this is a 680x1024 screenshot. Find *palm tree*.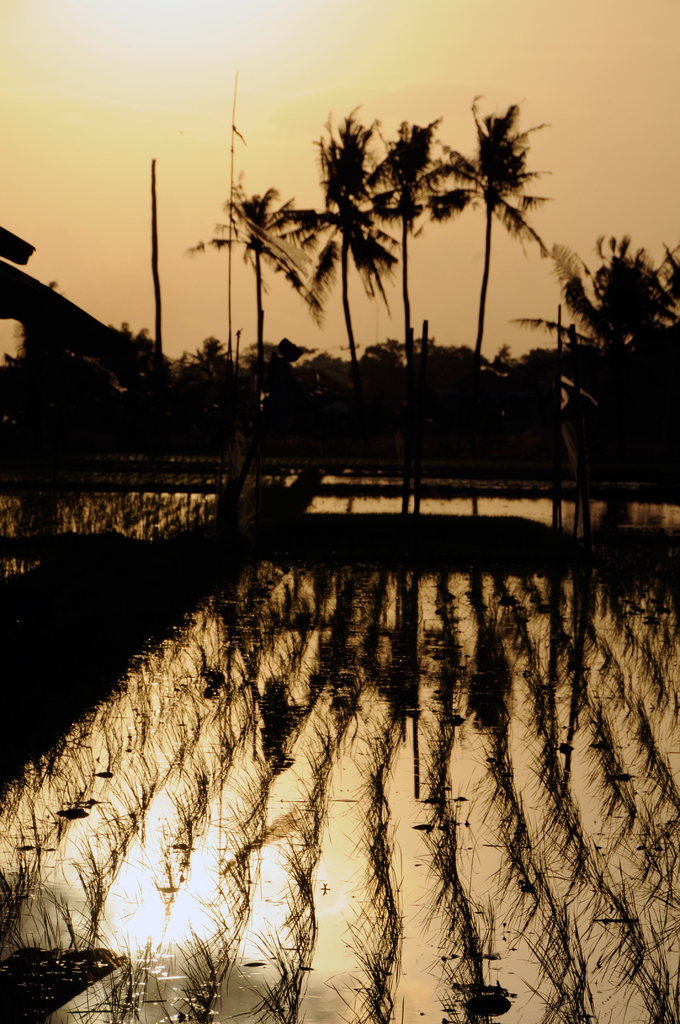
Bounding box: {"left": 207, "top": 188, "right": 309, "bottom": 378}.
